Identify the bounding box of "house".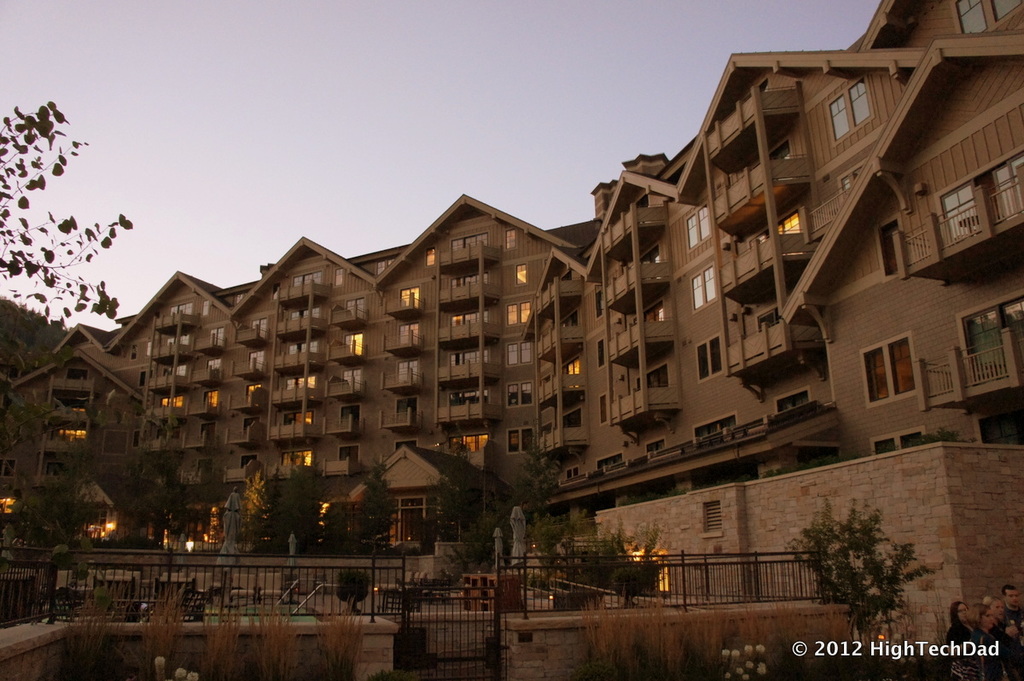
{"left": 858, "top": 0, "right": 1023, "bottom": 45}.
